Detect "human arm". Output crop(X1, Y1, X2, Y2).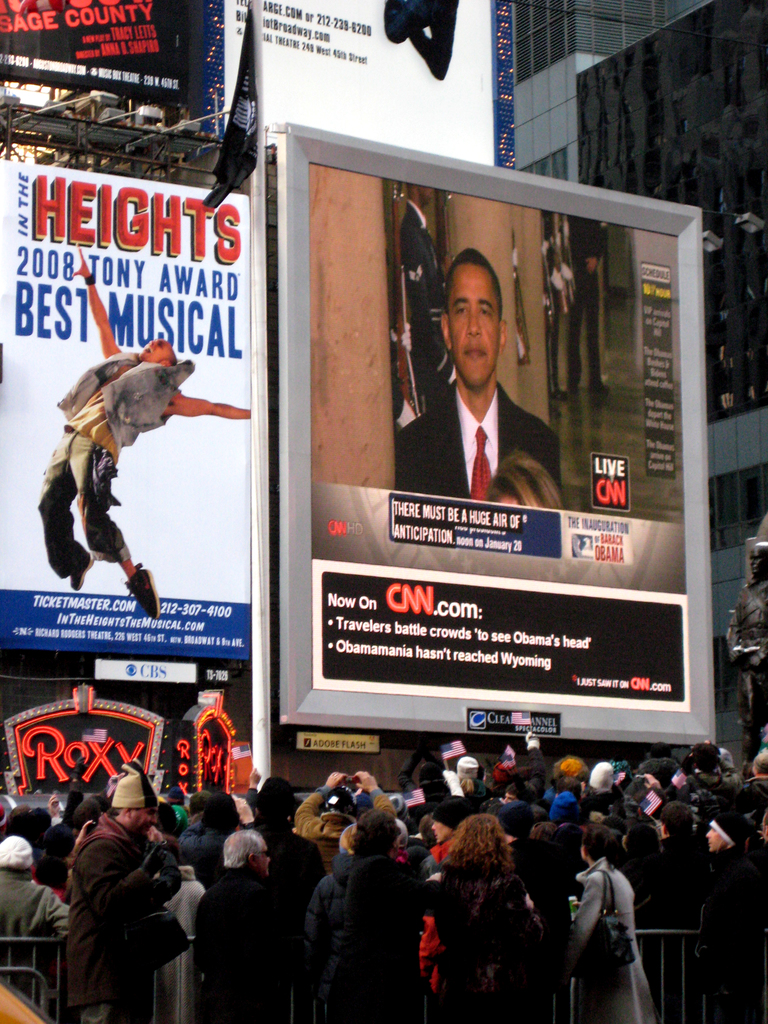
crop(76, 232, 120, 349).
